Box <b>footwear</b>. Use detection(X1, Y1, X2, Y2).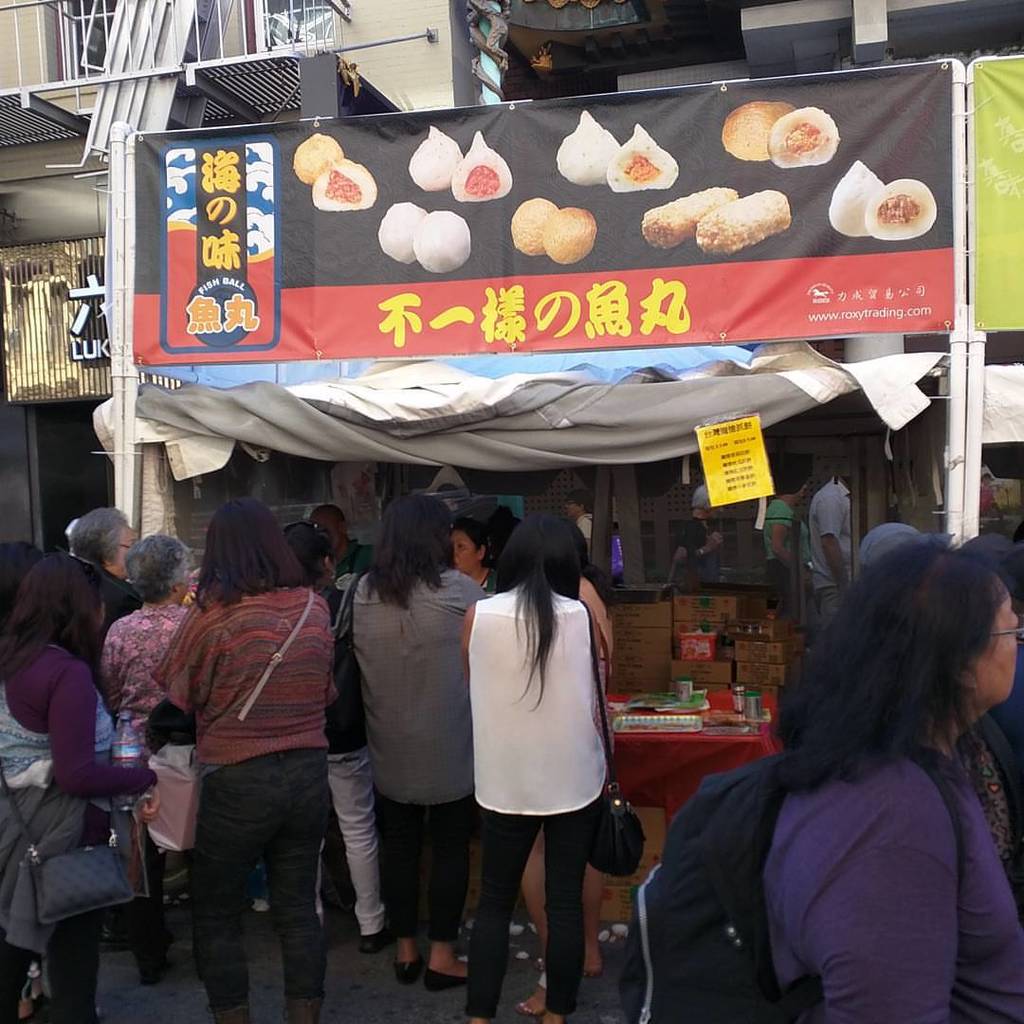
detection(393, 956, 424, 988).
